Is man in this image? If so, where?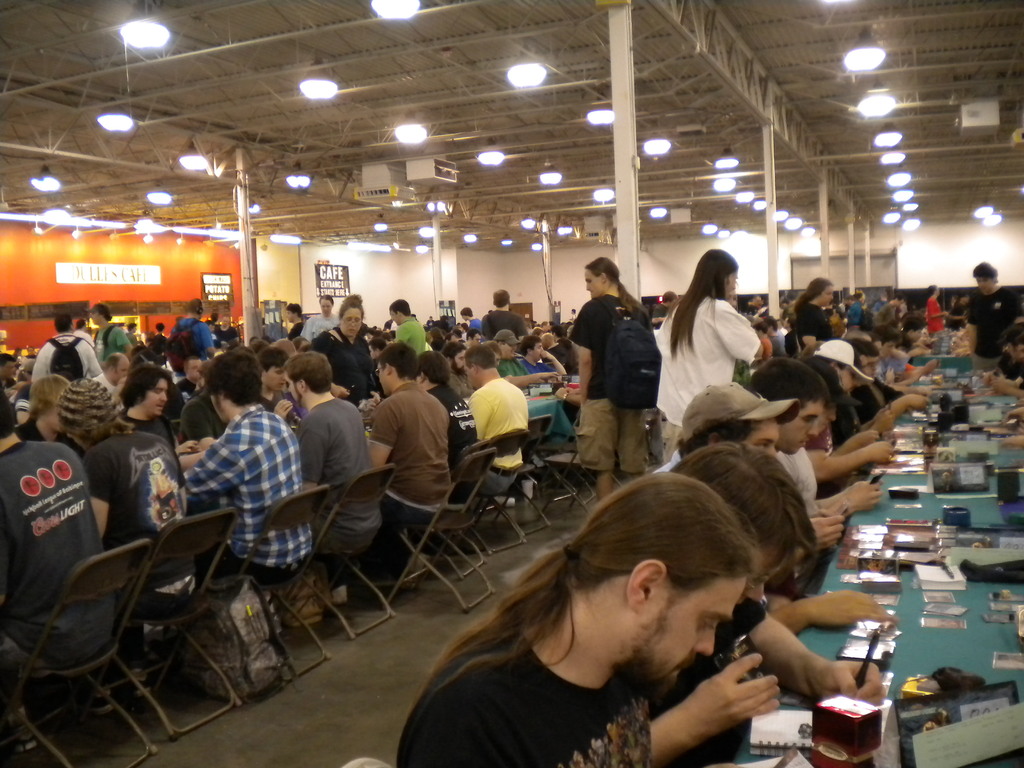
Yes, at box(361, 339, 449, 593).
